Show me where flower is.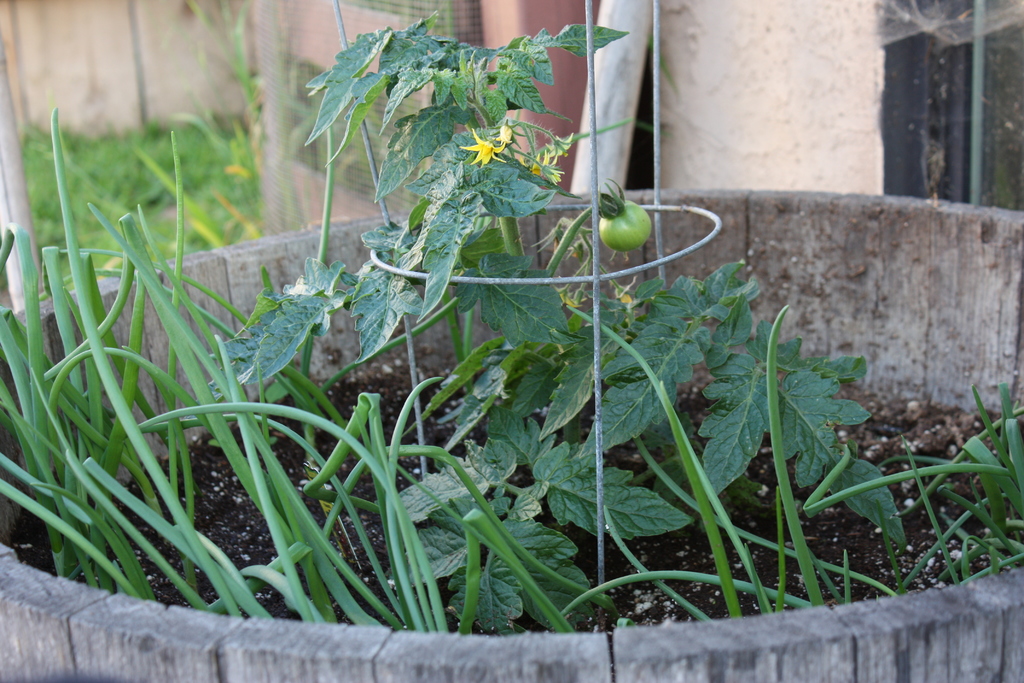
flower is at x1=543, y1=133, x2=572, y2=159.
